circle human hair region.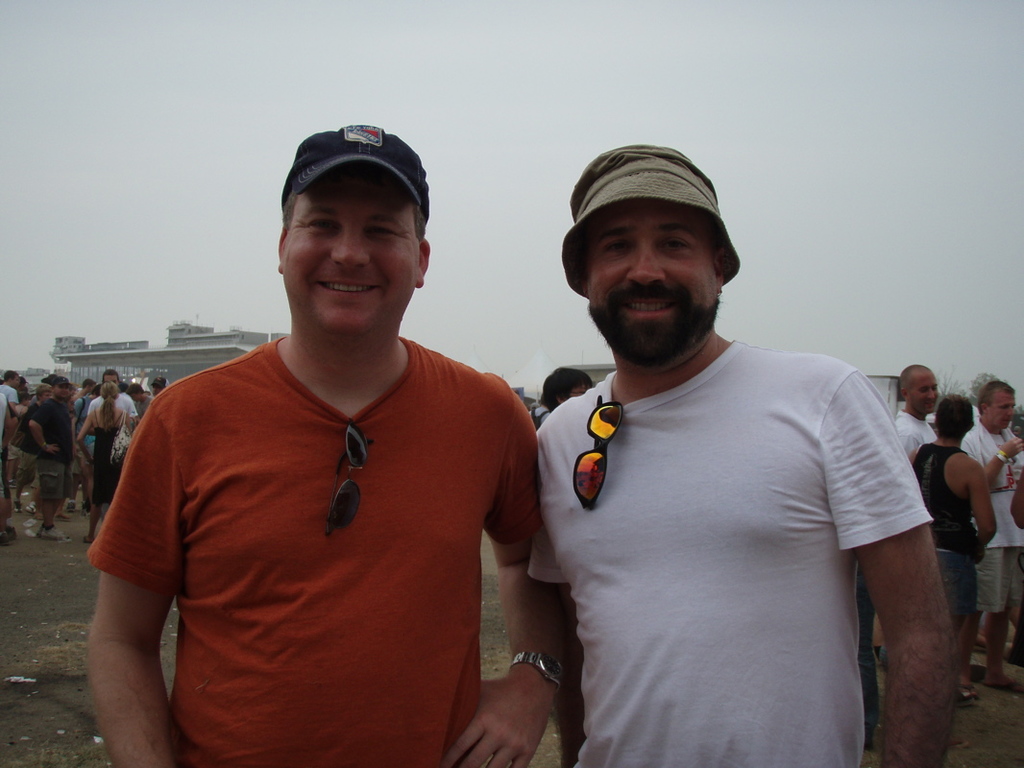
Region: 1/368/20/384.
